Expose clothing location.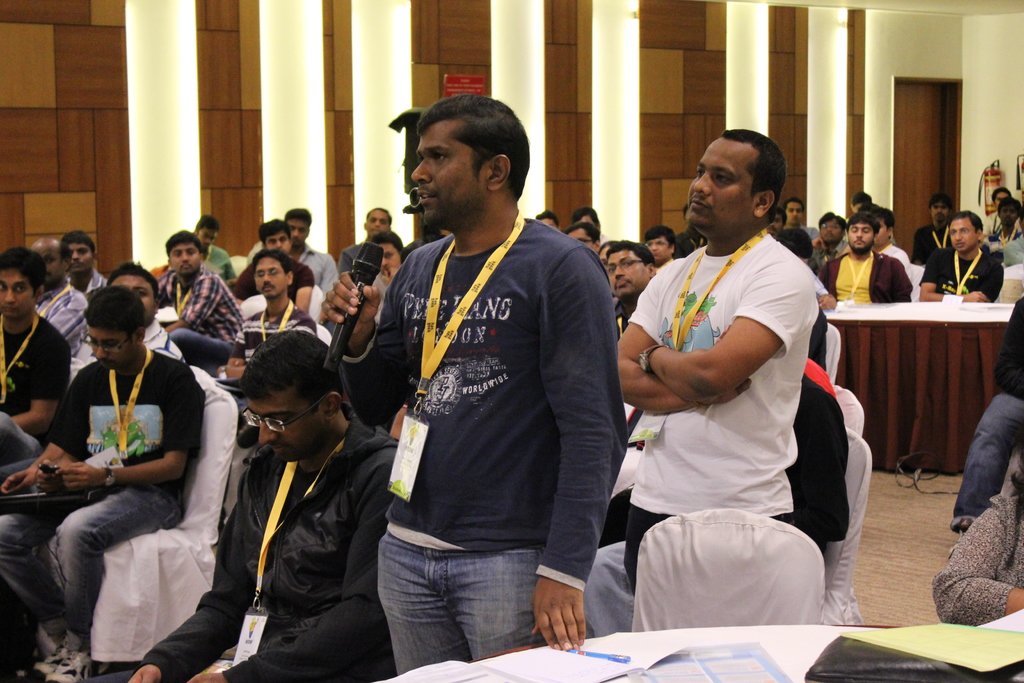
Exposed at <region>882, 245, 919, 297</region>.
